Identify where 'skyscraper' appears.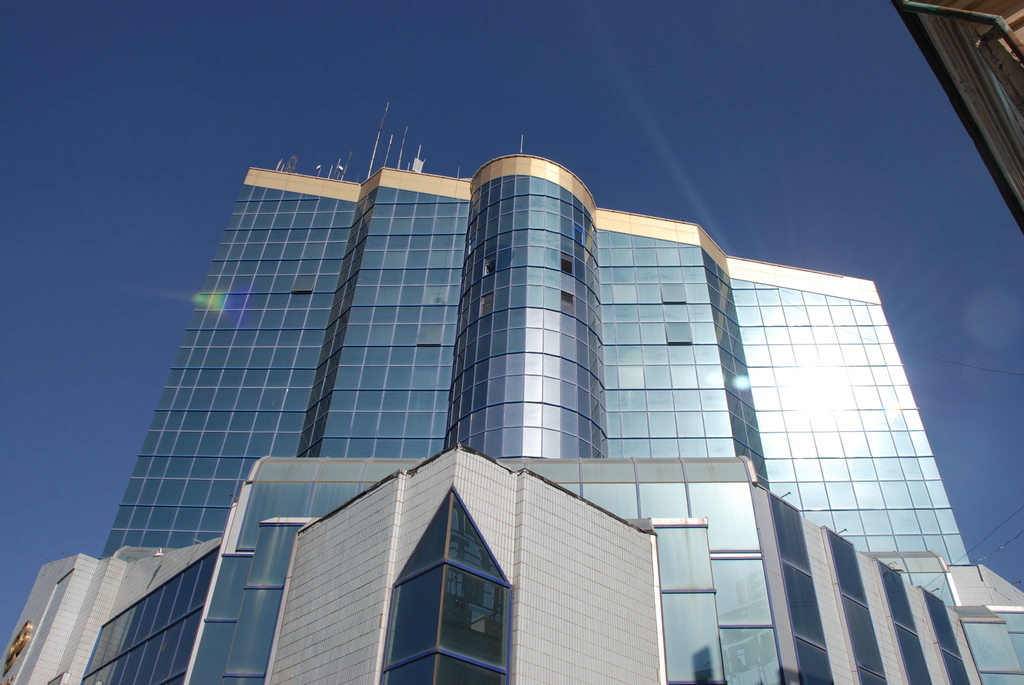
Appears at detection(8, 128, 991, 684).
